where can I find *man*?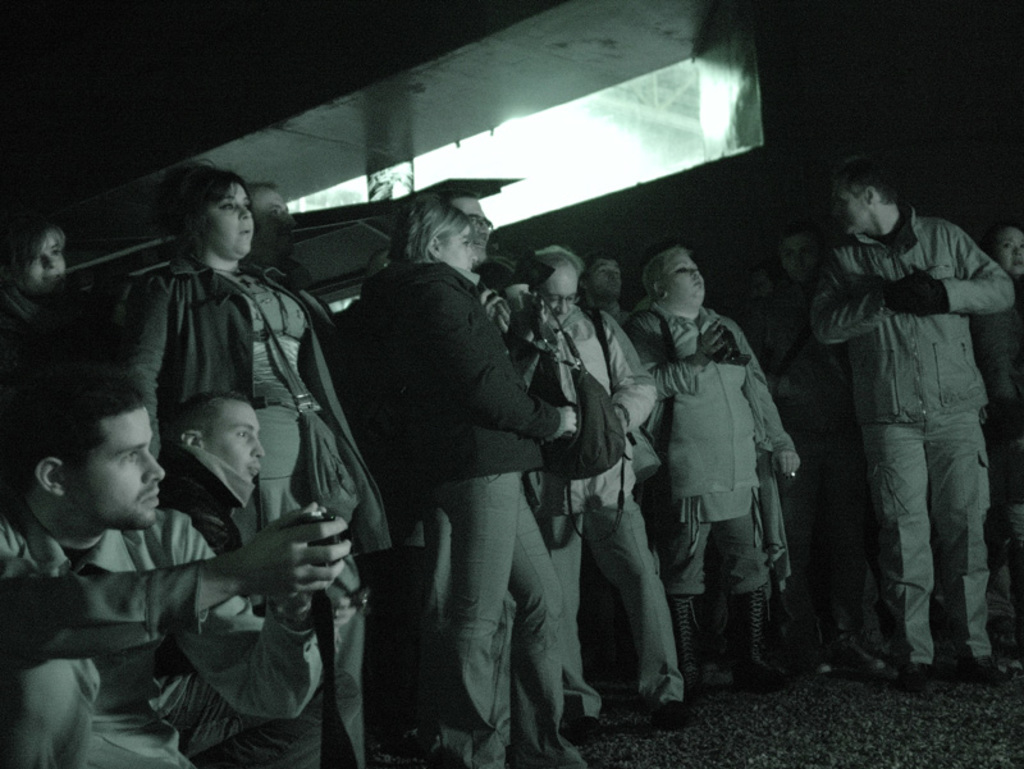
You can find it at {"left": 0, "top": 374, "right": 349, "bottom": 768}.
